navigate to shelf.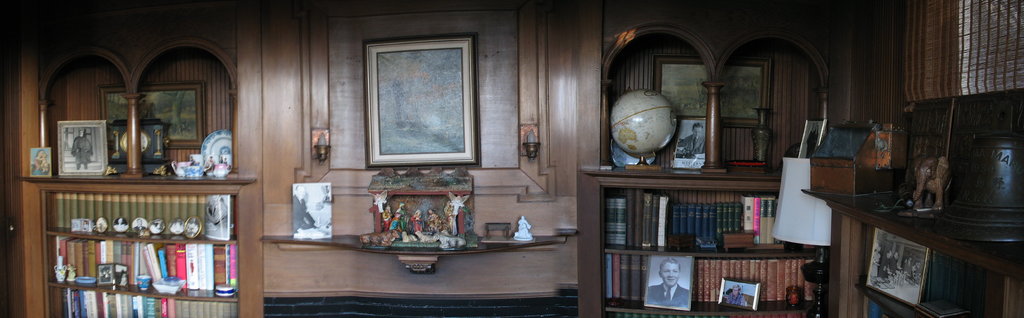
Navigation target: [left=40, top=299, right=240, bottom=317].
